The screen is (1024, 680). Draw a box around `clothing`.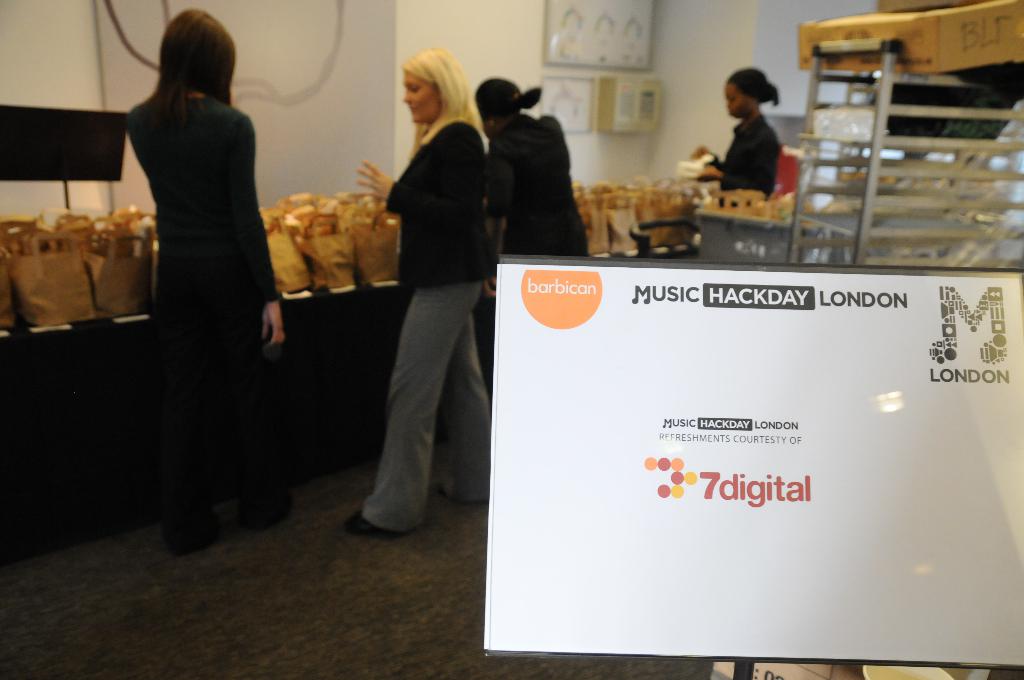
720, 118, 782, 209.
